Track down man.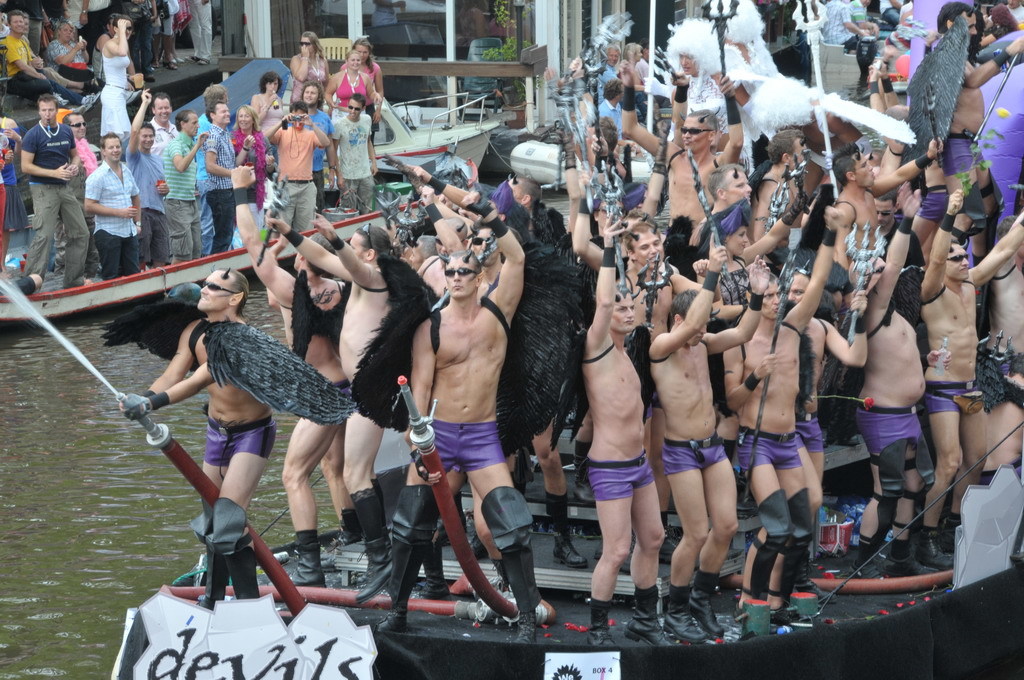
Tracked to bbox(201, 103, 240, 255).
